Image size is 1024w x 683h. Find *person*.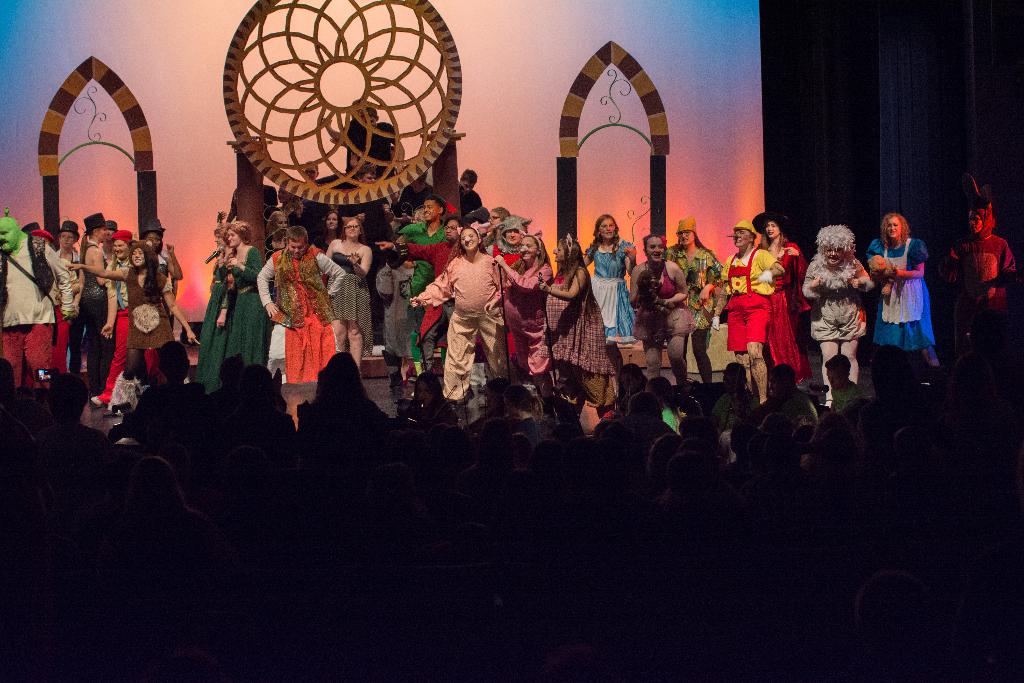
detection(198, 218, 271, 391).
